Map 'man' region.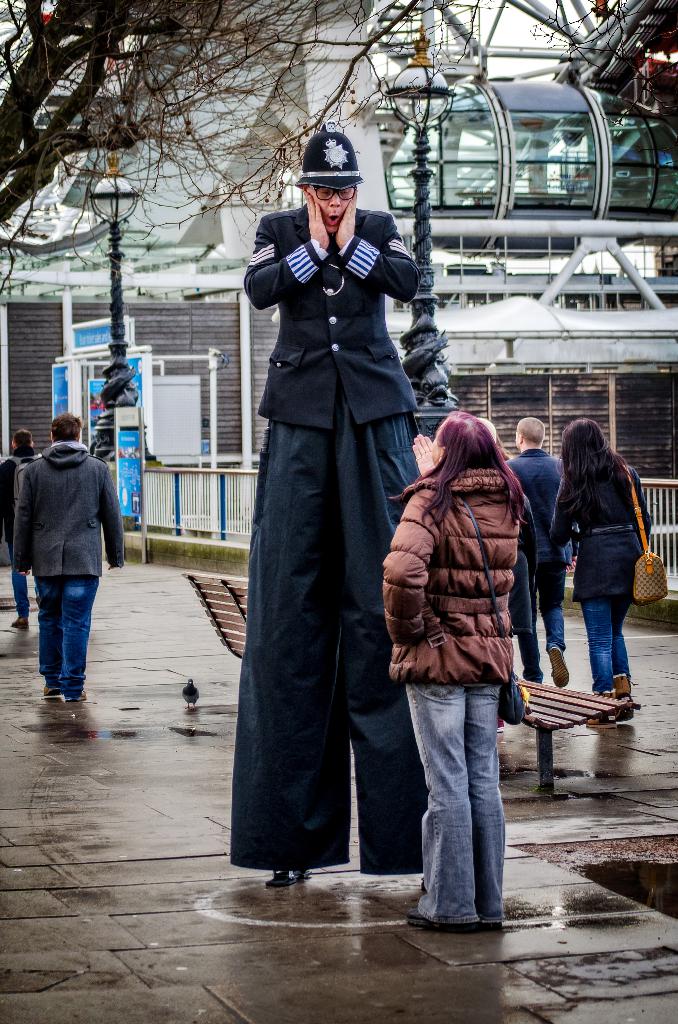
Mapped to box(0, 428, 39, 628).
